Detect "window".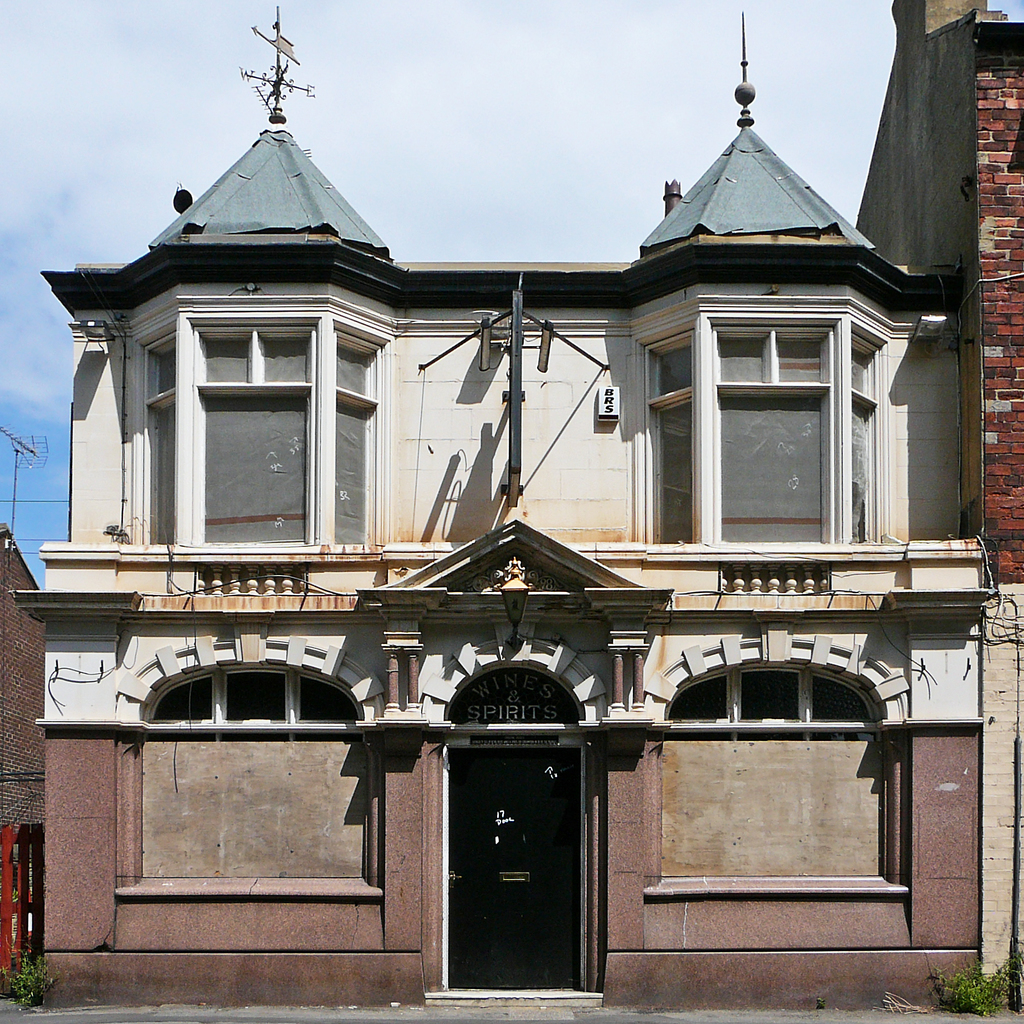
Detected at locate(660, 669, 896, 882).
